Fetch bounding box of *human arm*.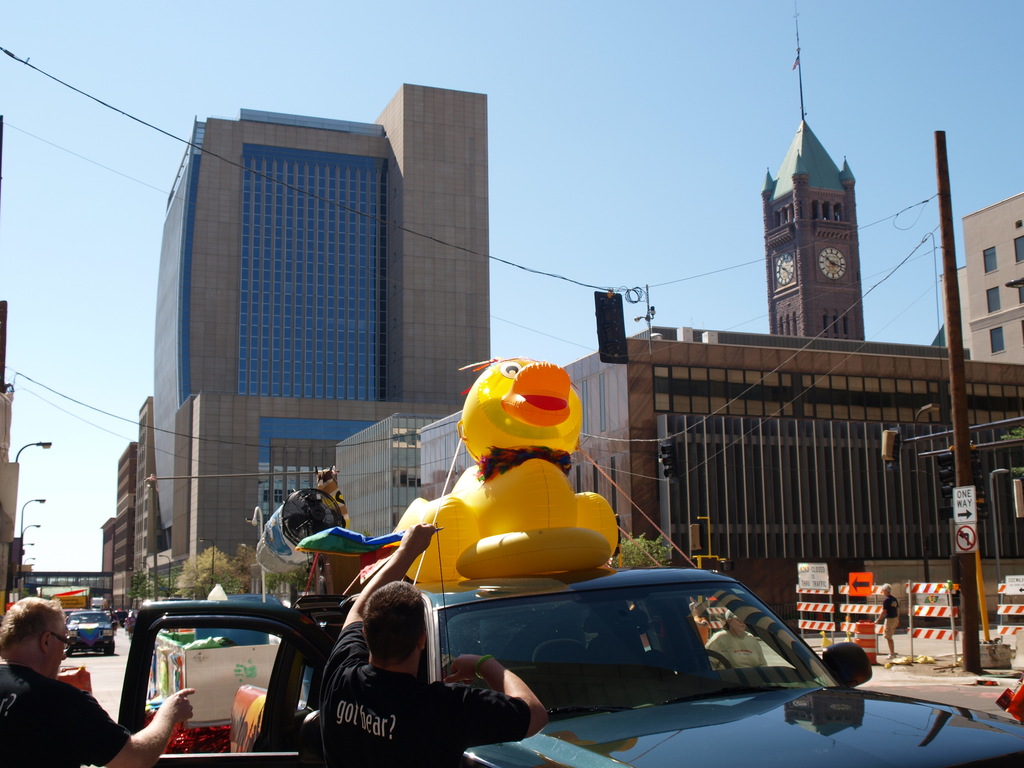
Bbox: <box>454,657,545,767</box>.
